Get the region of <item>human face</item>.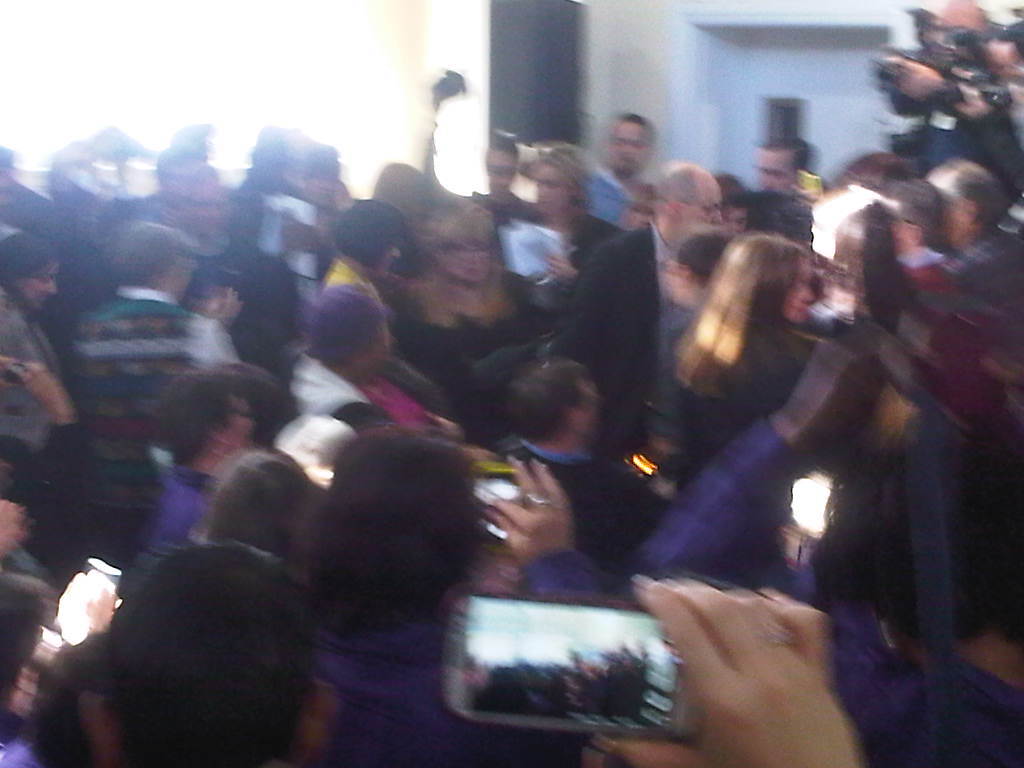
box(929, 173, 965, 243).
